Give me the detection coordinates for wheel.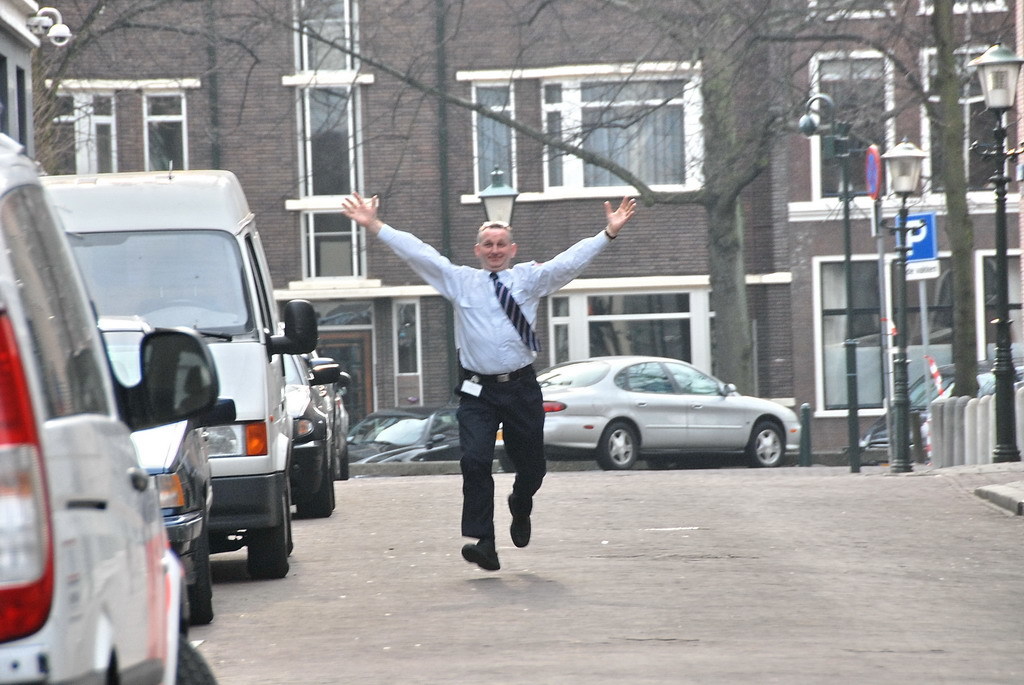
bbox(180, 630, 215, 684).
